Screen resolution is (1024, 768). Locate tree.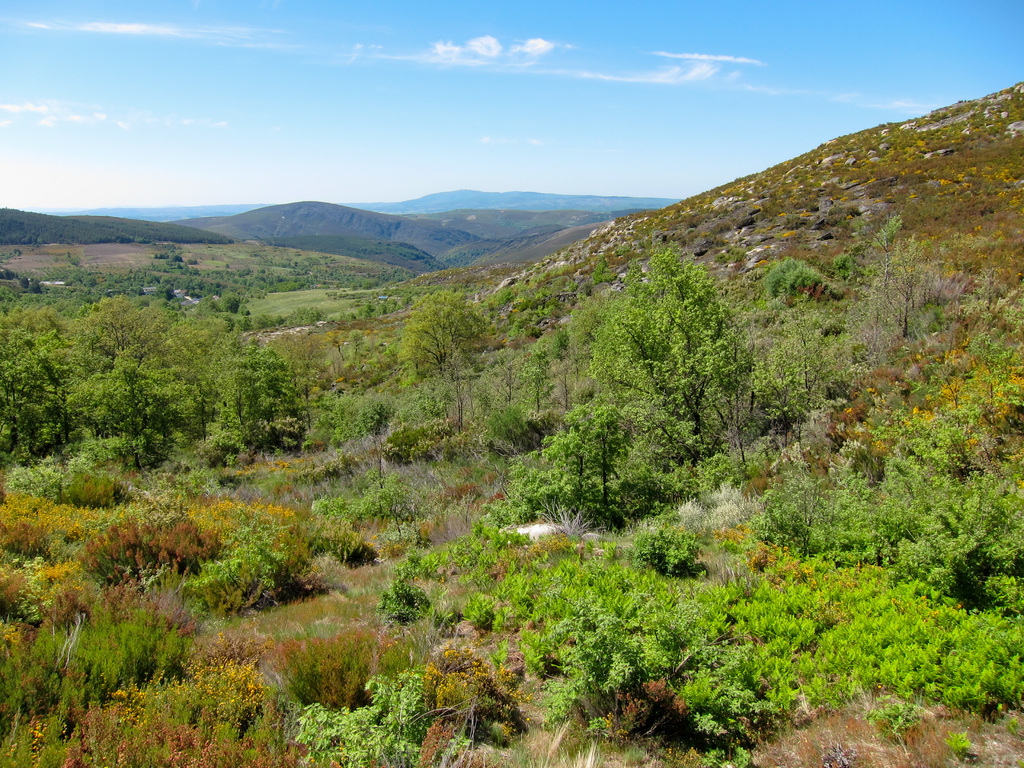
(404, 281, 490, 367).
